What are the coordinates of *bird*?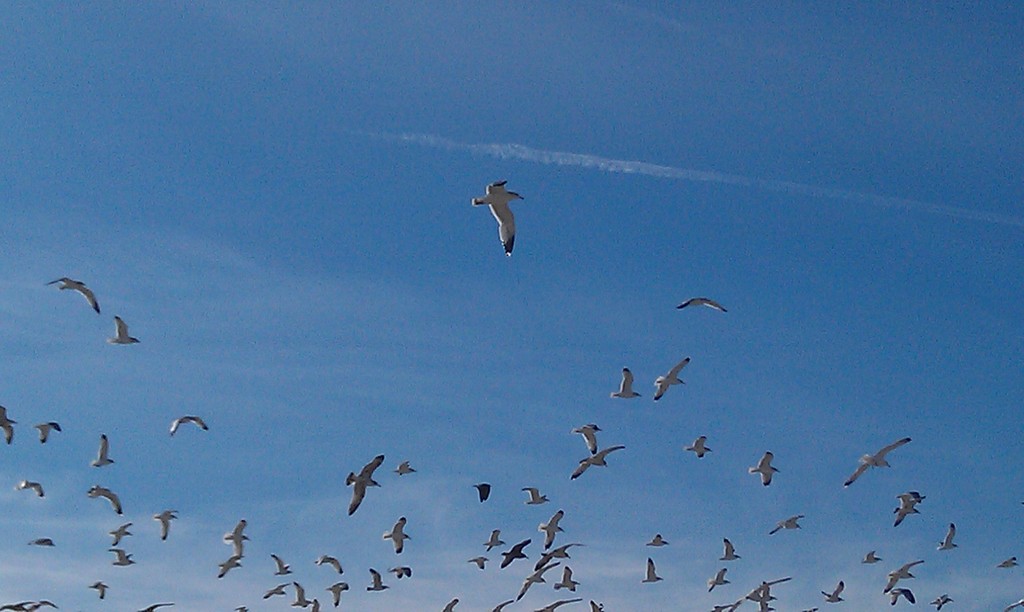
l=490, t=599, r=513, b=611.
